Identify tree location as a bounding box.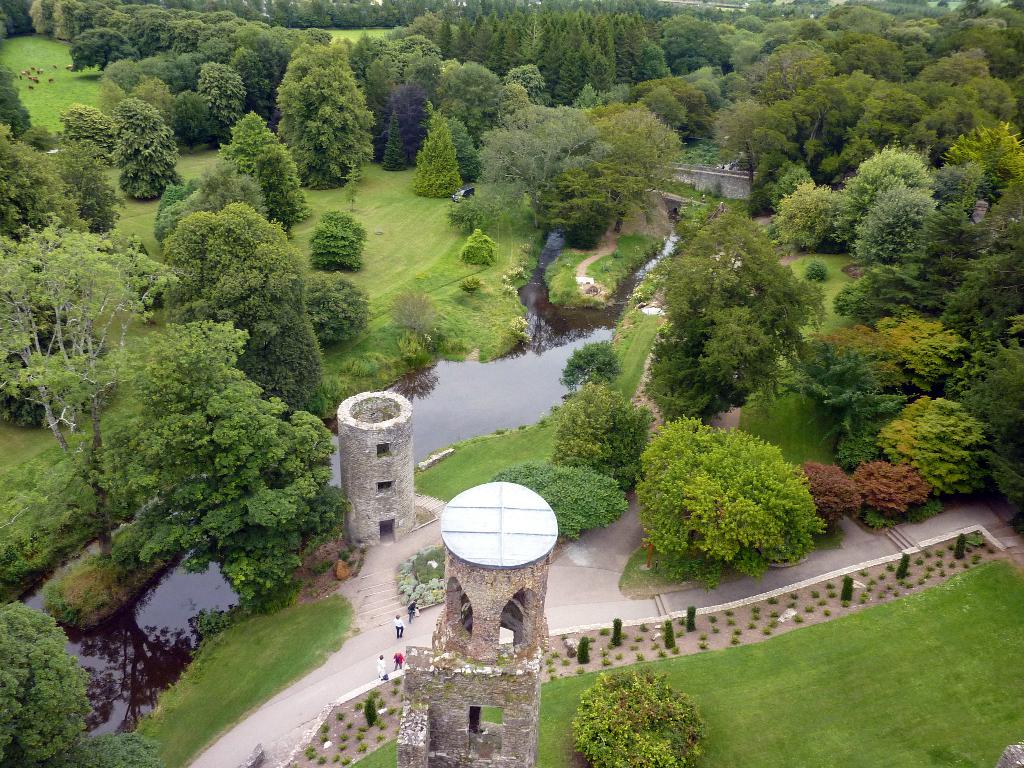
(889, 16, 945, 49).
